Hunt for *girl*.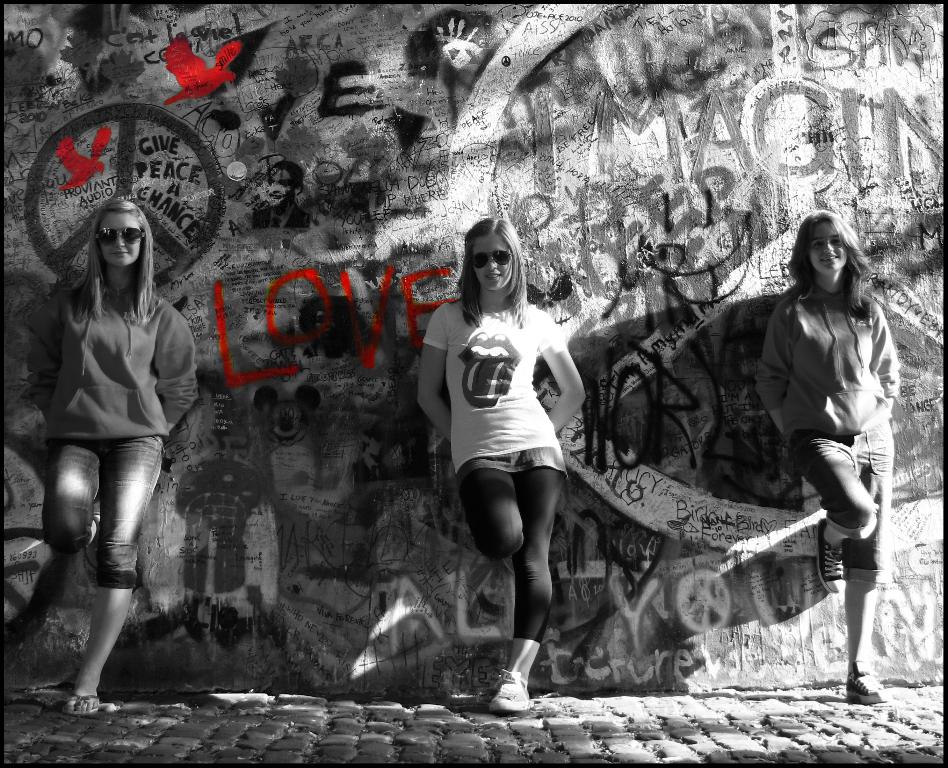
Hunted down at crop(414, 218, 588, 712).
